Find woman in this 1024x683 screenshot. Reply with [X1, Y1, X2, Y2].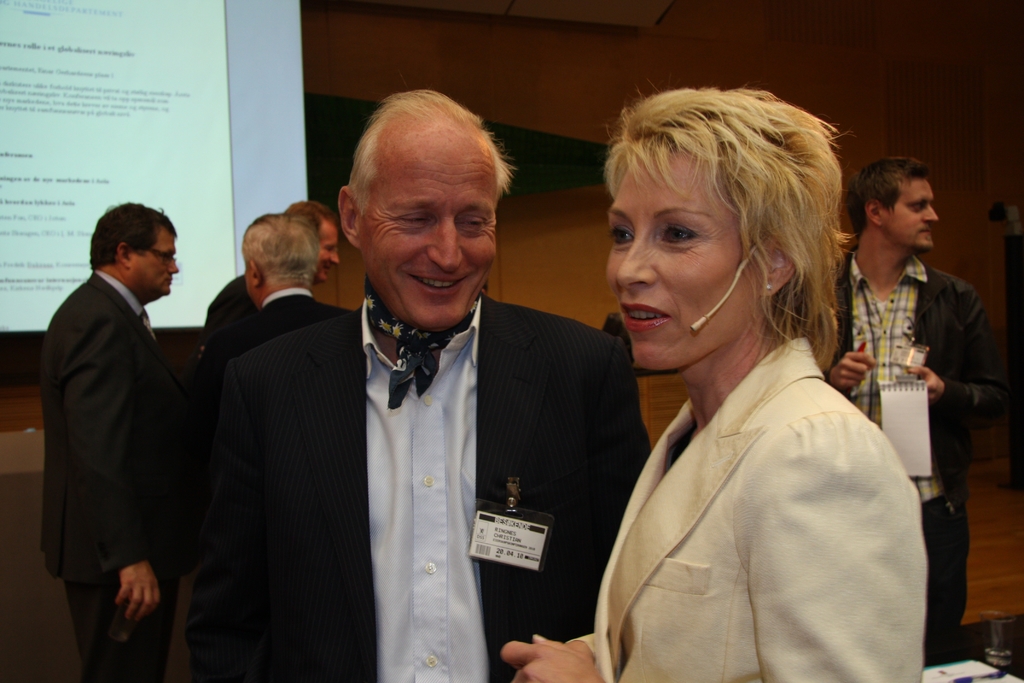
[503, 85, 924, 682].
